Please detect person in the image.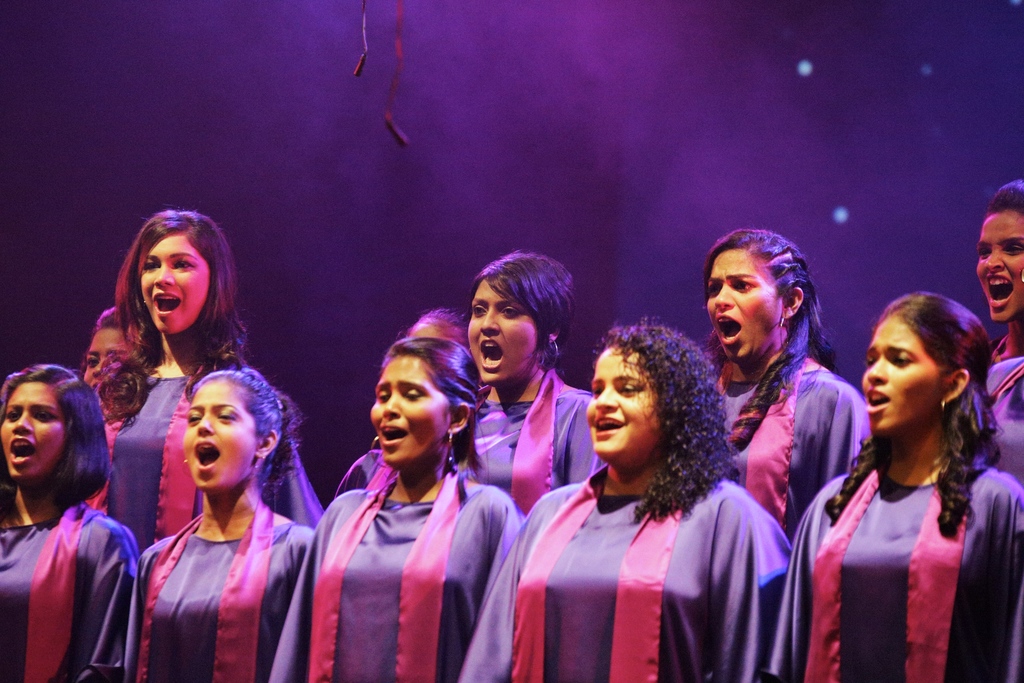
crop(769, 292, 1023, 682).
